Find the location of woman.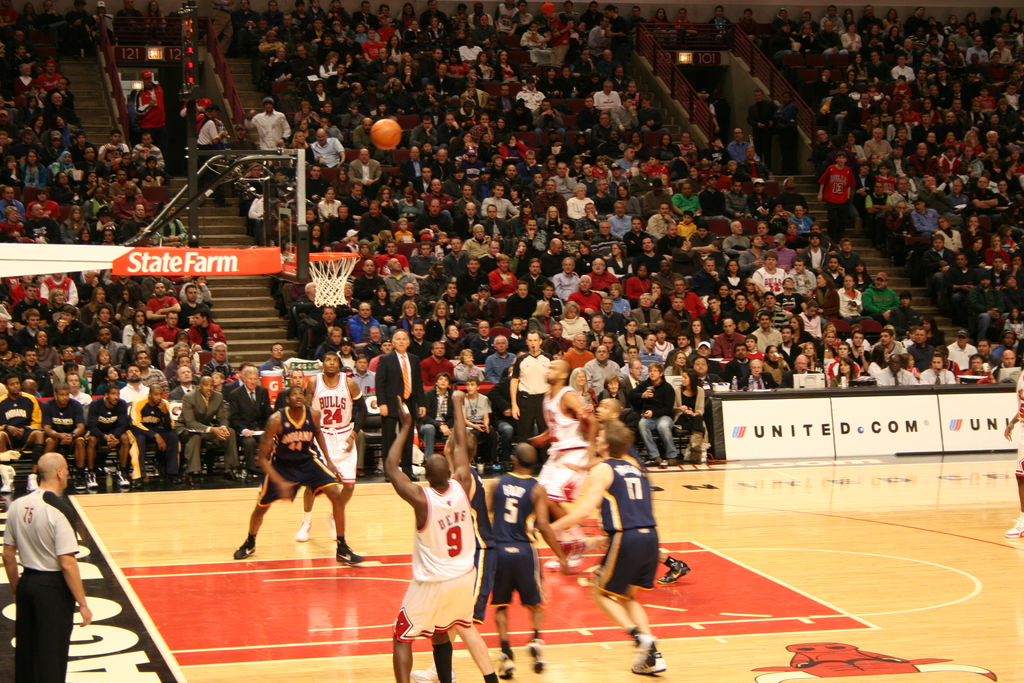
Location: crop(841, 2, 863, 28).
